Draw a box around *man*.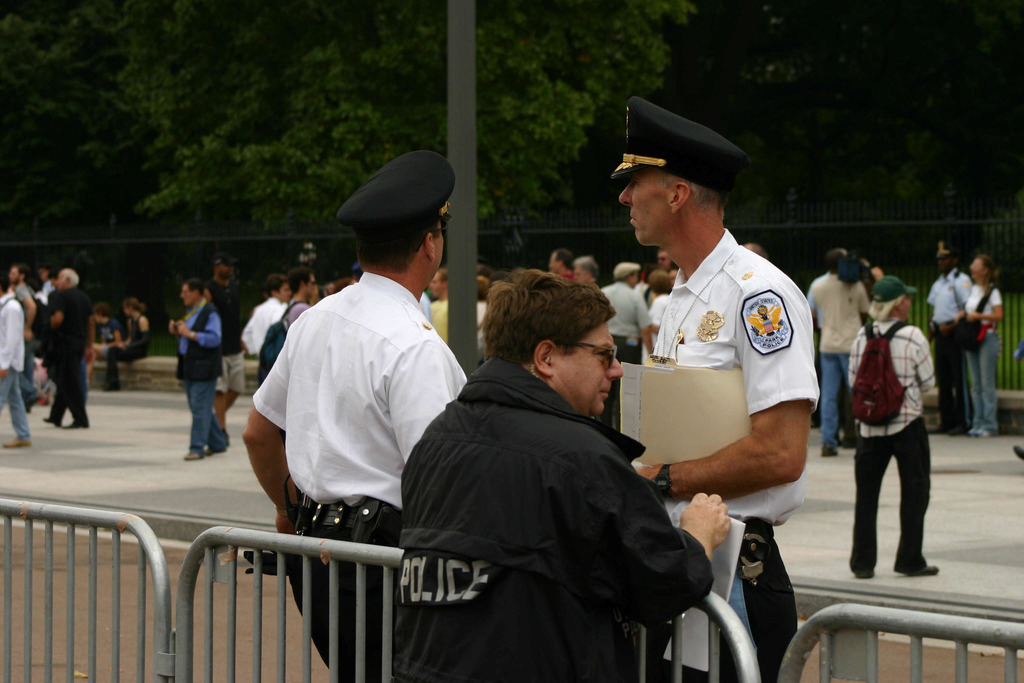
{"x1": 10, "y1": 262, "x2": 38, "y2": 415}.
